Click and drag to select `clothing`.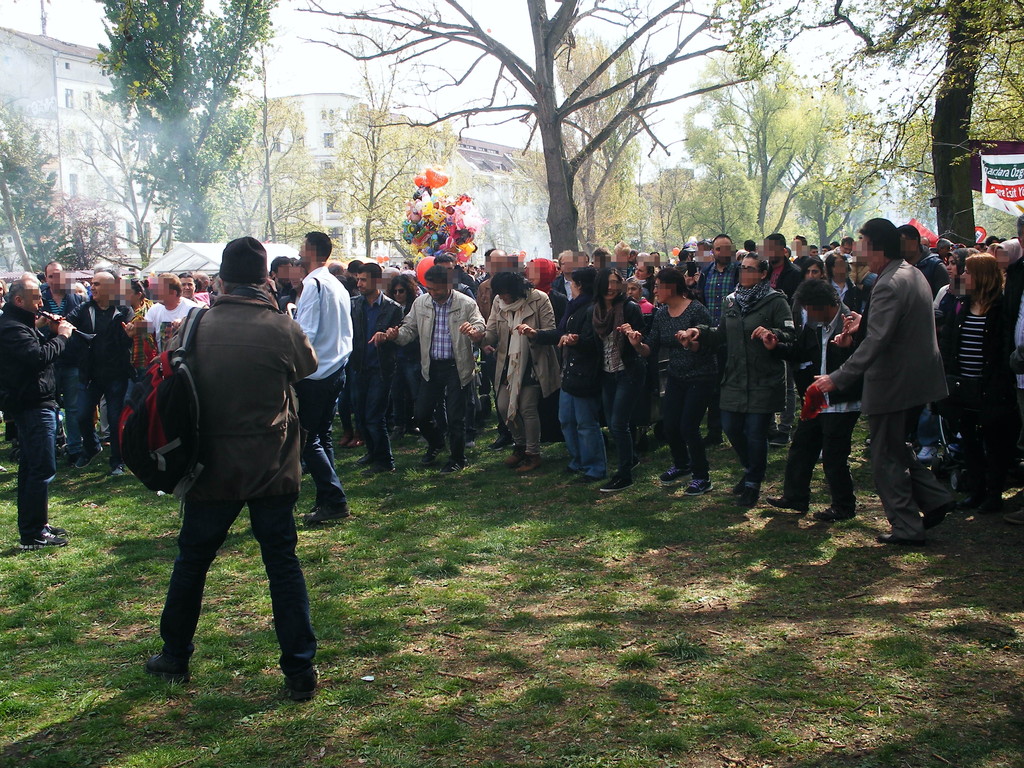
Selection: [485, 286, 566, 396].
